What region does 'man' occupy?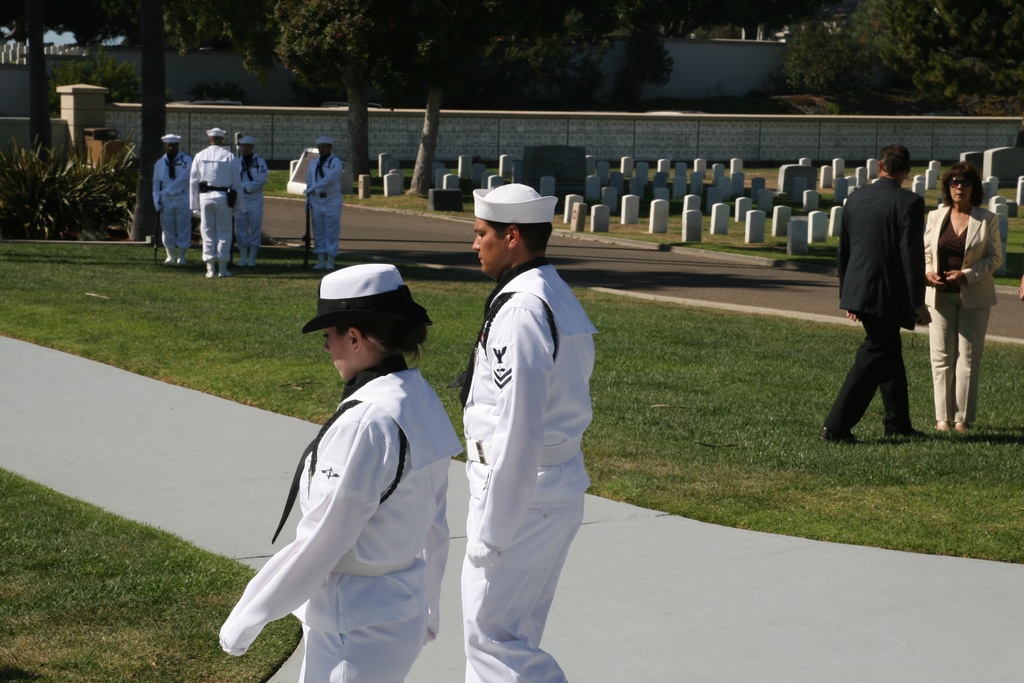
pyautogui.locateOnScreen(445, 182, 589, 682).
